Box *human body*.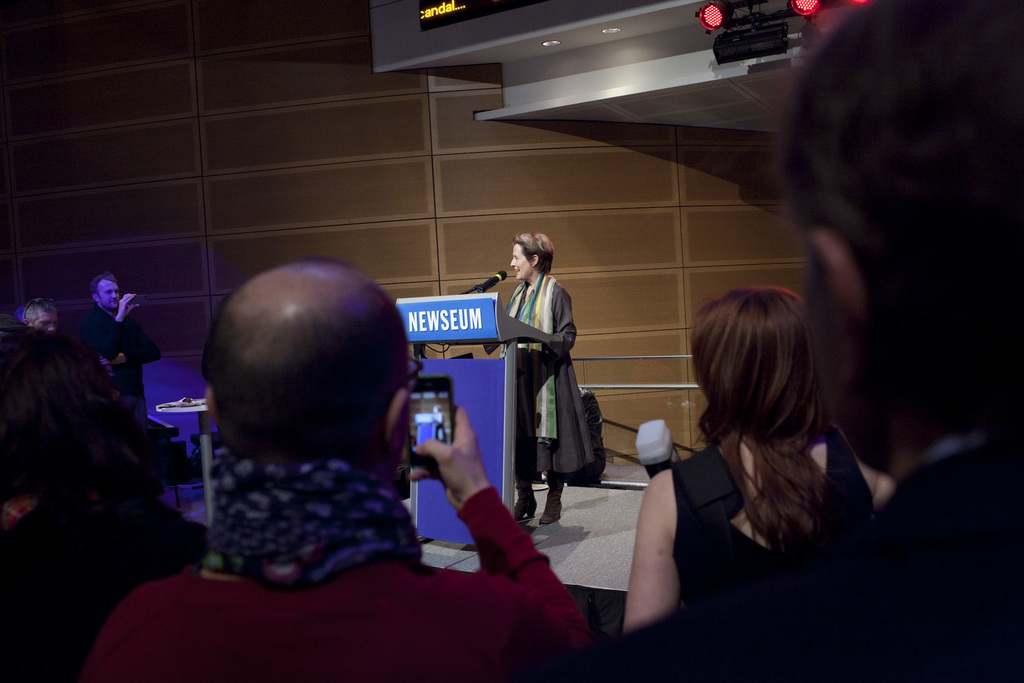
68,266,161,417.
